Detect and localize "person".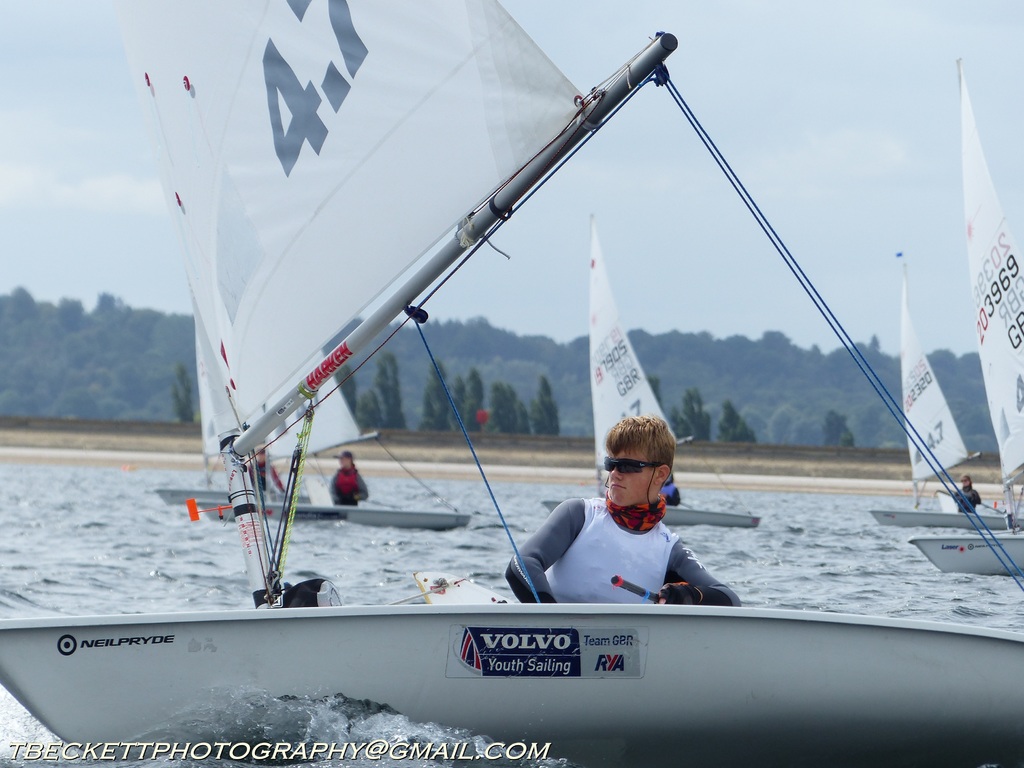
Localized at rect(326, 447, 366, 511).
